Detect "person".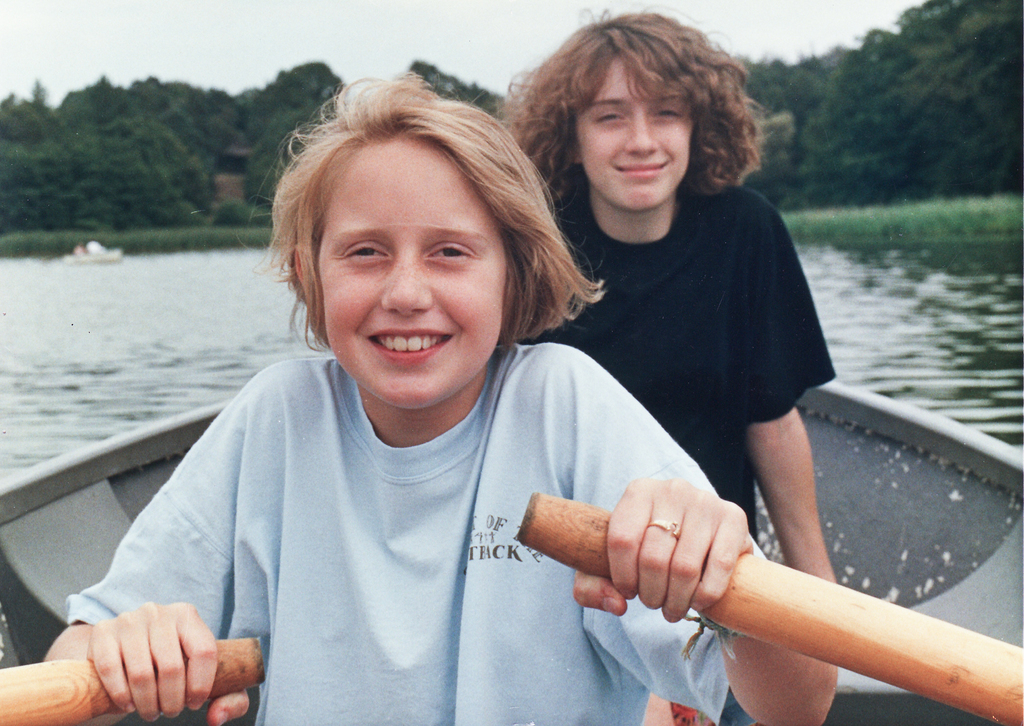
Detected at {"x1": 31, "y1": 74, "x2": 836, "y2": 725}.
